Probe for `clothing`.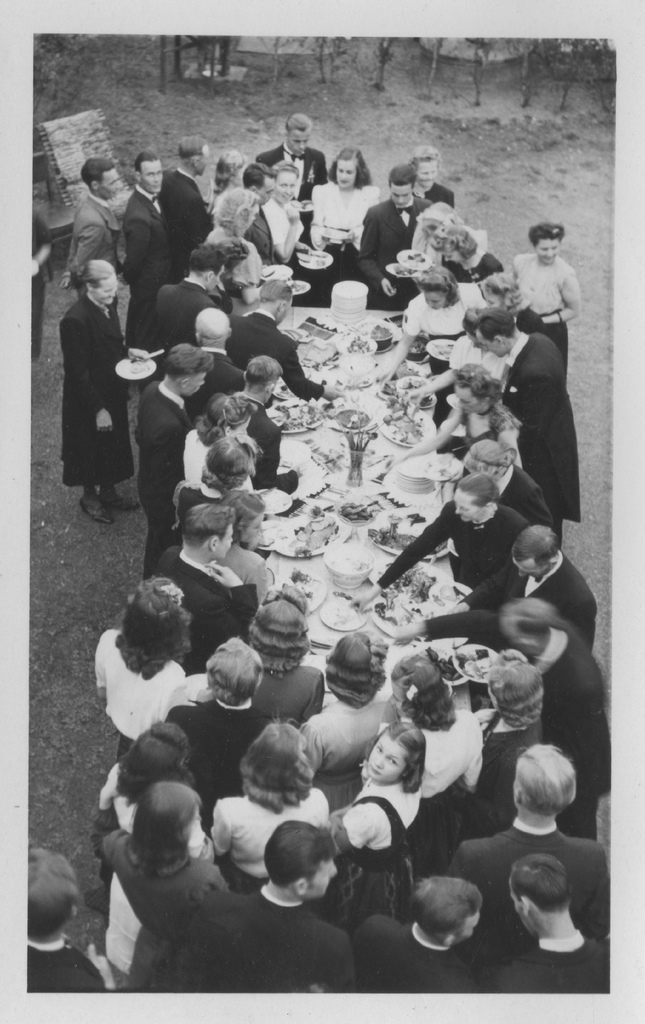
Probe result: 438:243:501:288.
